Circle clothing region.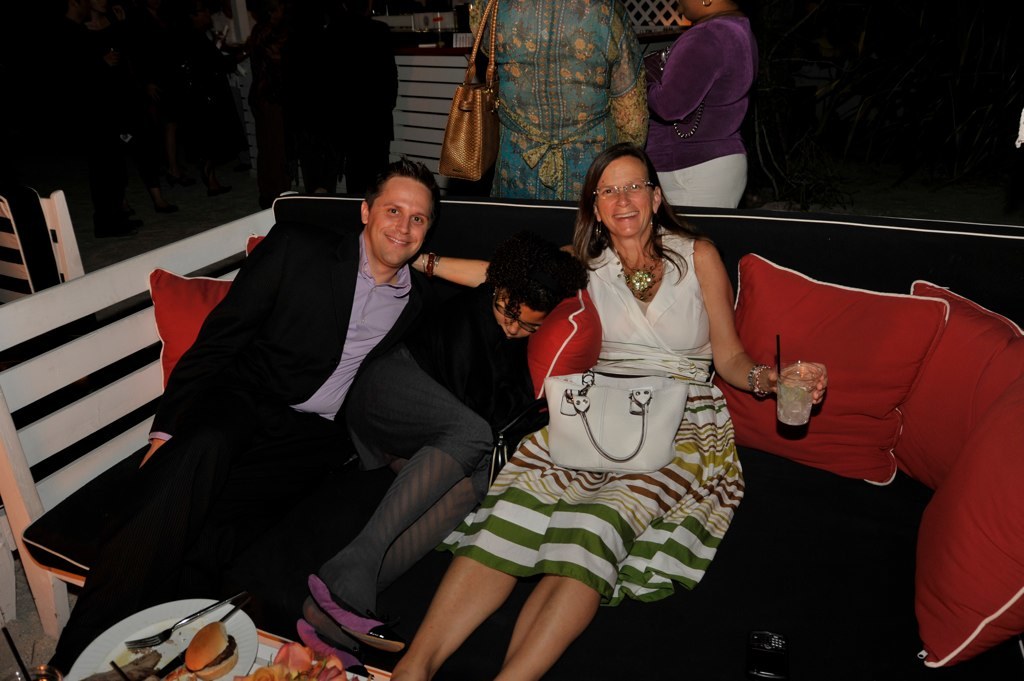
Region: [475, 224, 748, 595].
